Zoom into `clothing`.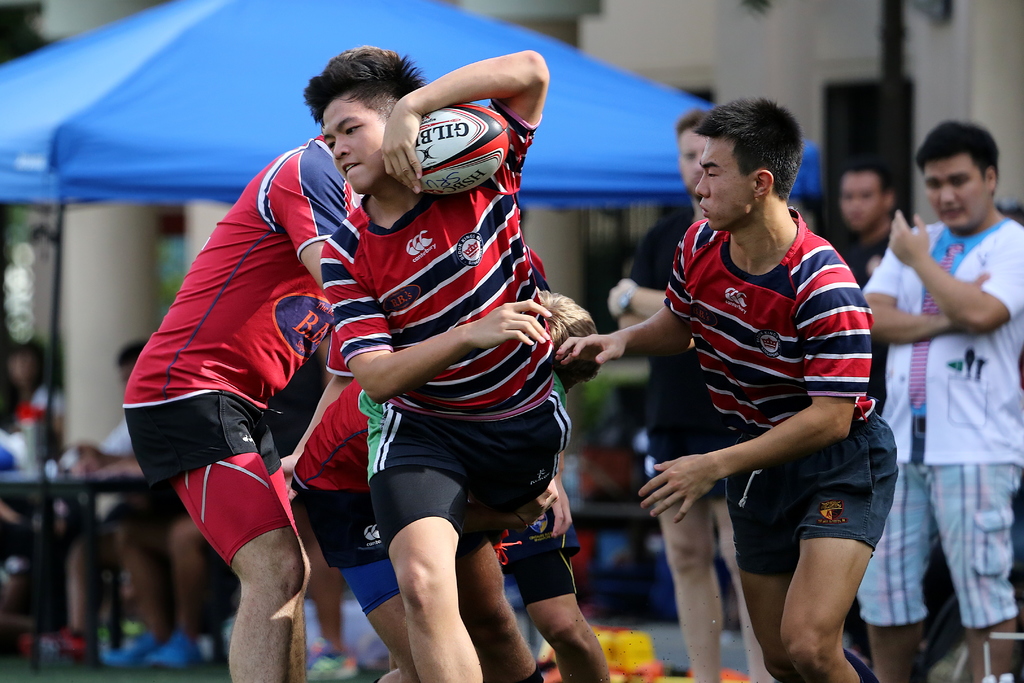
Zoom target: 628,211,723,504.
